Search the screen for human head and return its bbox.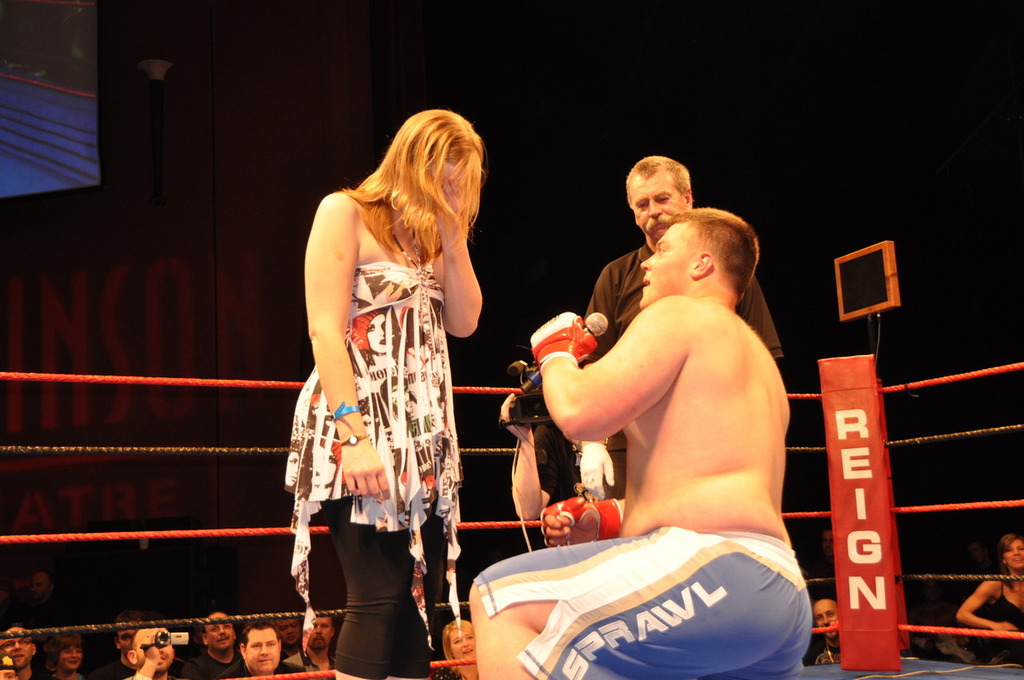
Found: 201/611/237/652.
